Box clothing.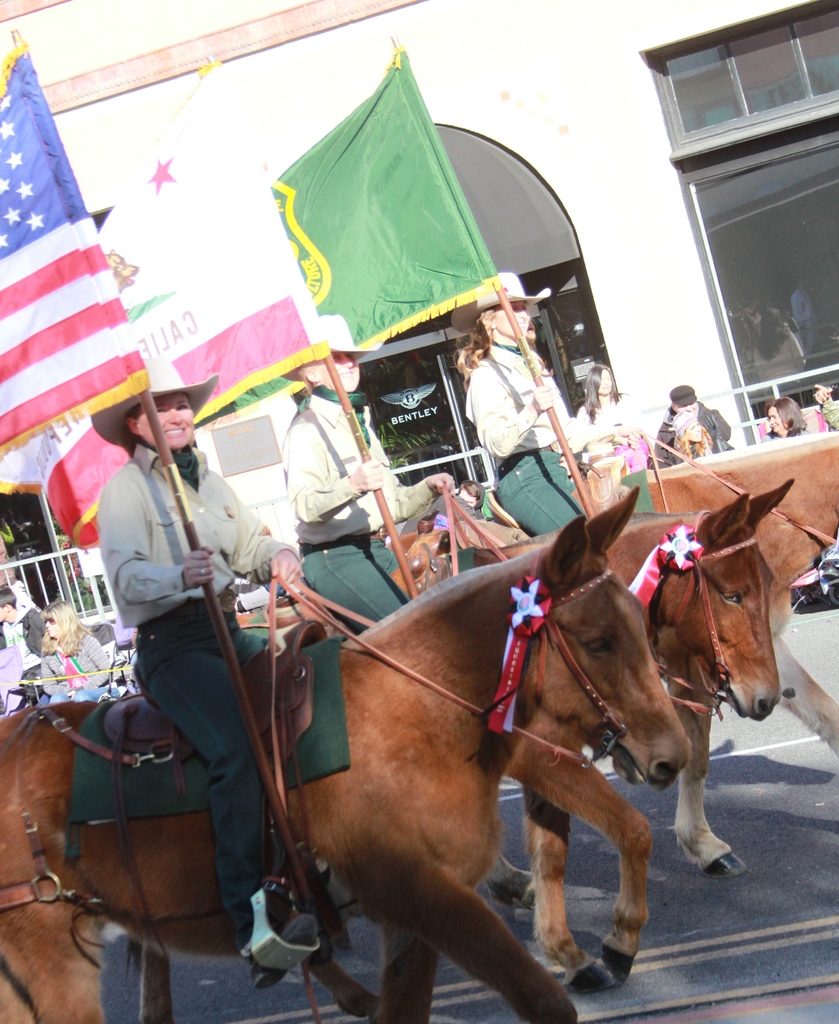
<bbox>97, 440, 305, 949</bbox>.
